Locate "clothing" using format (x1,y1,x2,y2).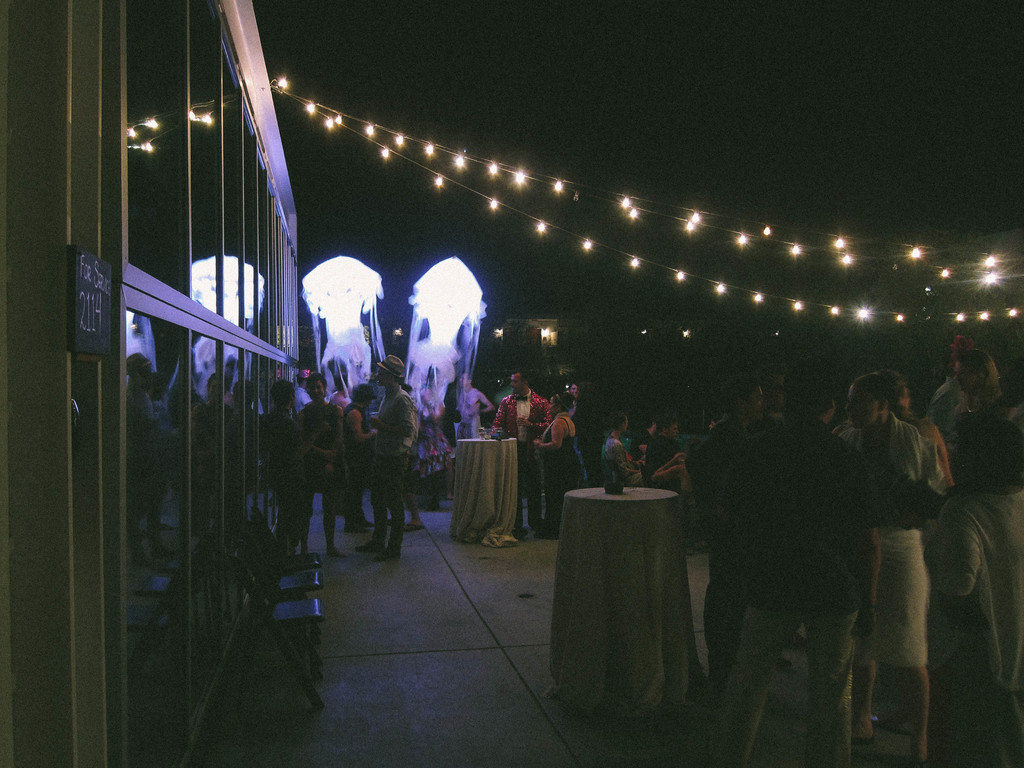
(604,438,634,488).
